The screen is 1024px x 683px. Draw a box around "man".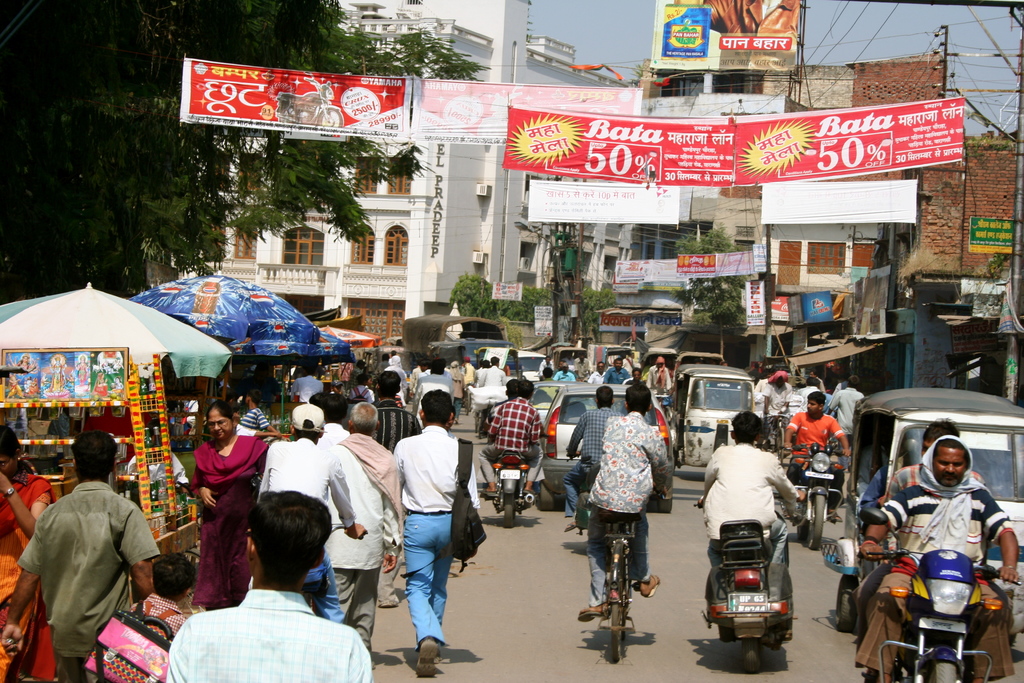
x1=578 y1=383 x2=668 y2=621.
